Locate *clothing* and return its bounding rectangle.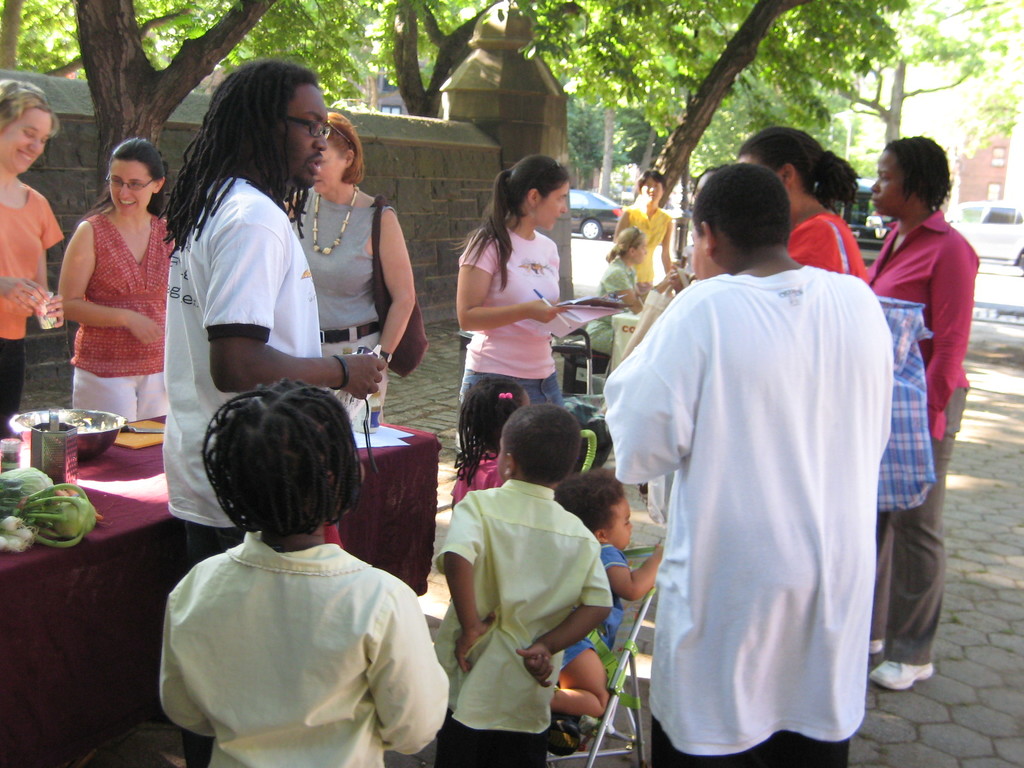
<region>625, 221, 912, 757</region>.
